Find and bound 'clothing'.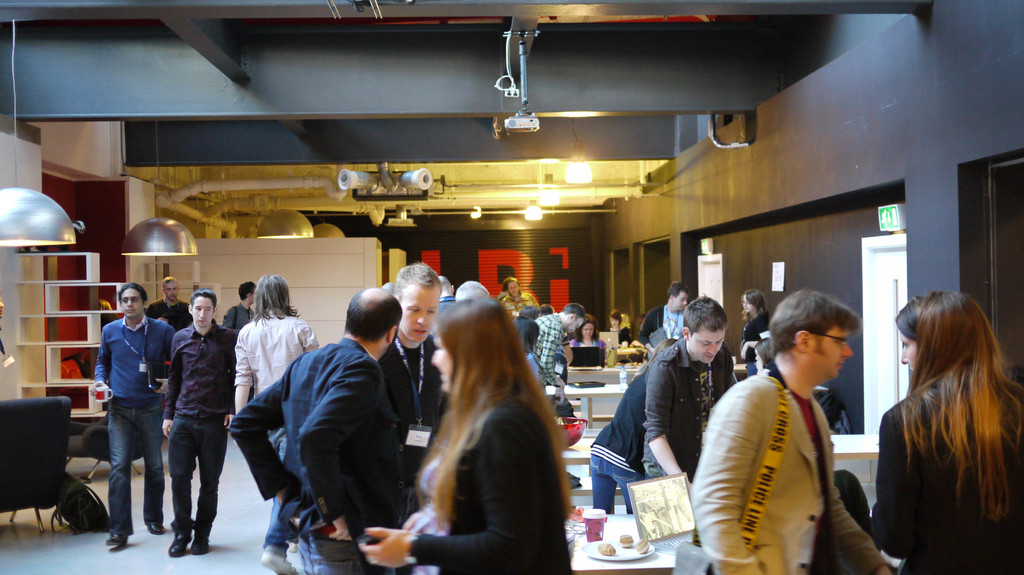
Bound: Rect(571, 335, 605, 358).
